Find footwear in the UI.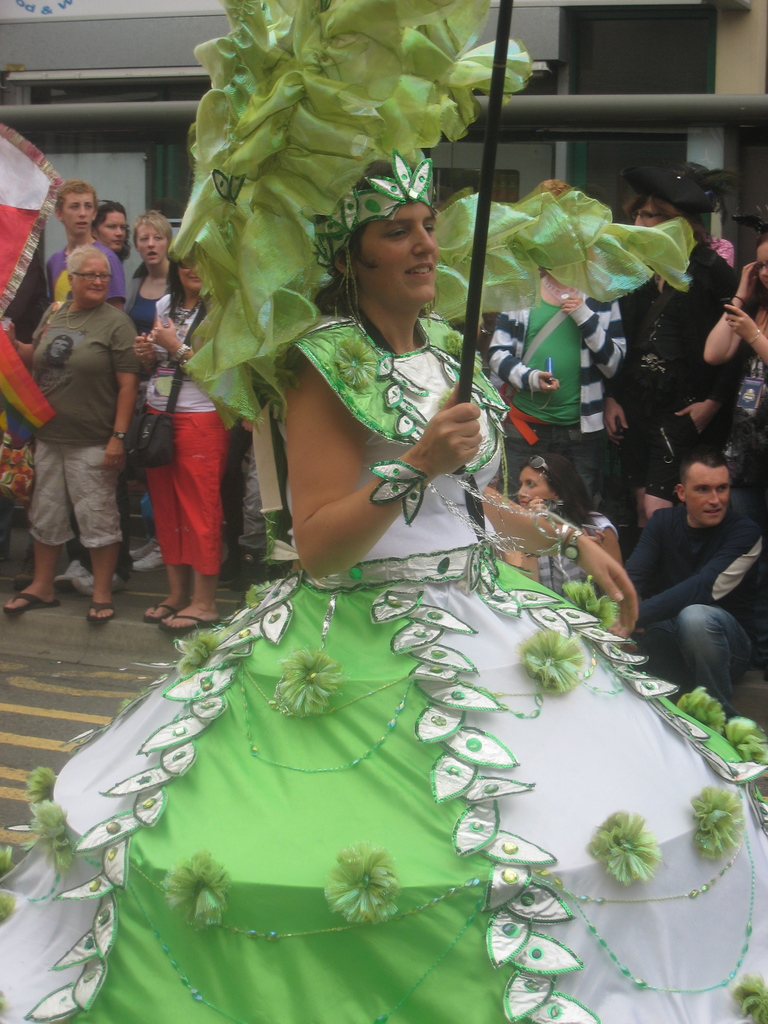
UI element at (157,614,223,636).
